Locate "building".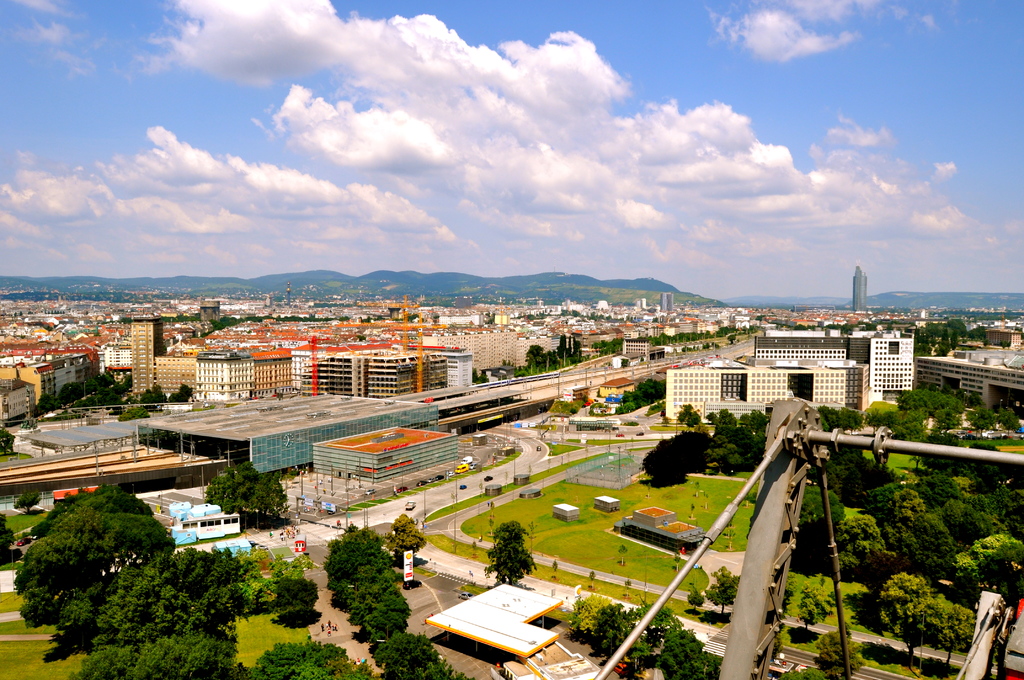
Bounding box: <box>431,328,521,375</box>.
